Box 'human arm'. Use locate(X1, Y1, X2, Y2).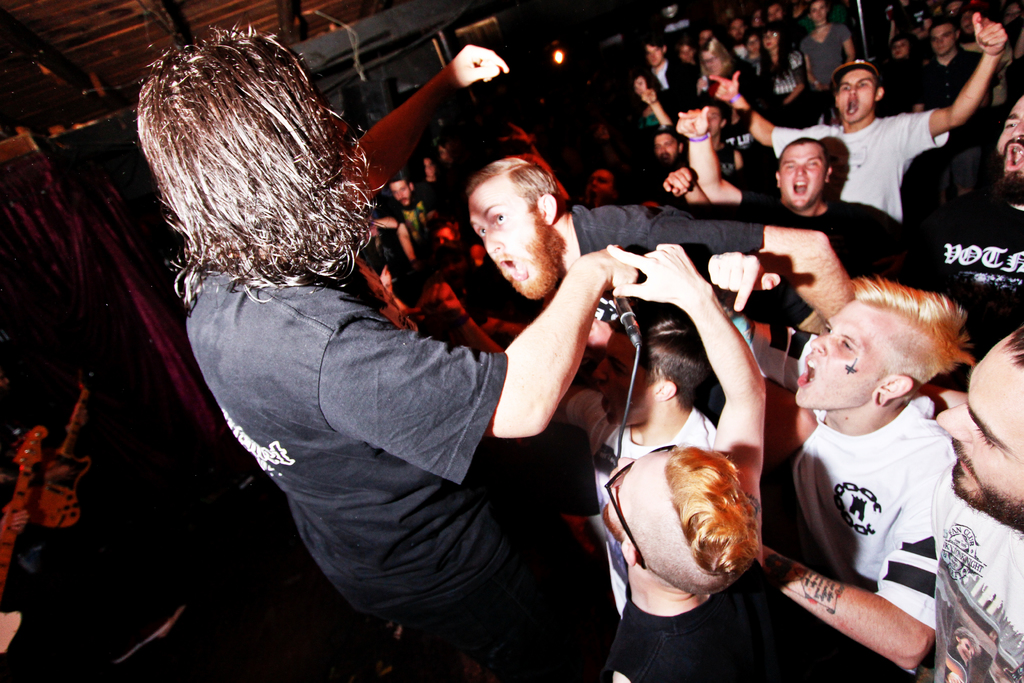
locate(844, 27, 857, 63).
